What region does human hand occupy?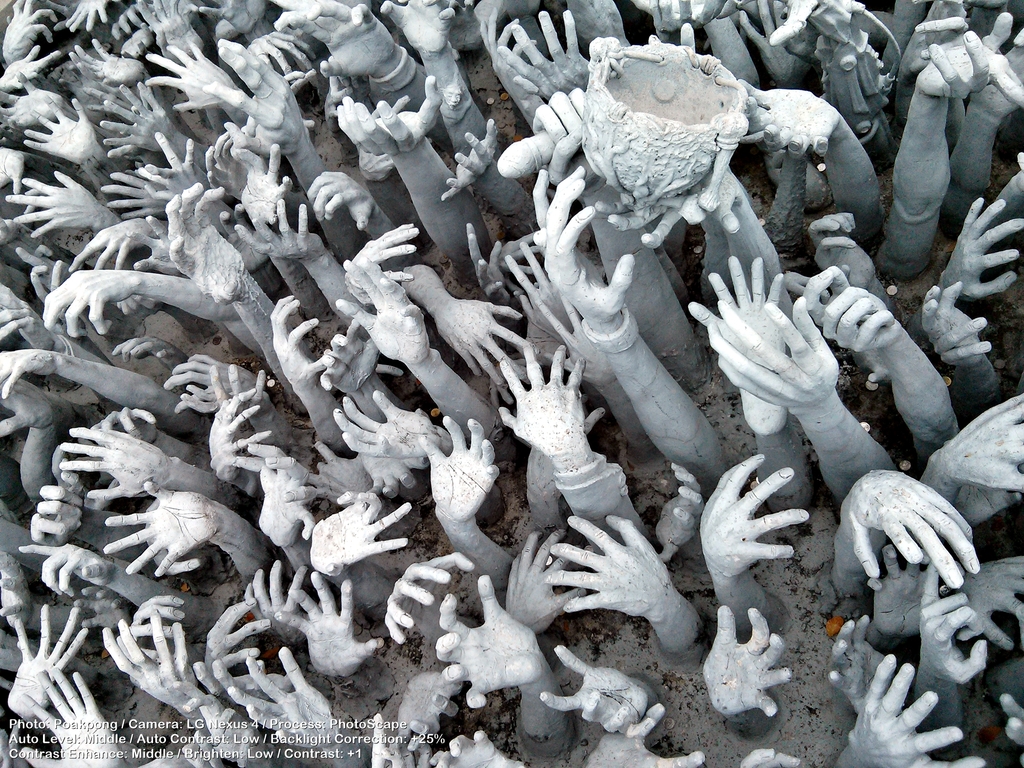
l=239, t=556, r=309, b=652.
